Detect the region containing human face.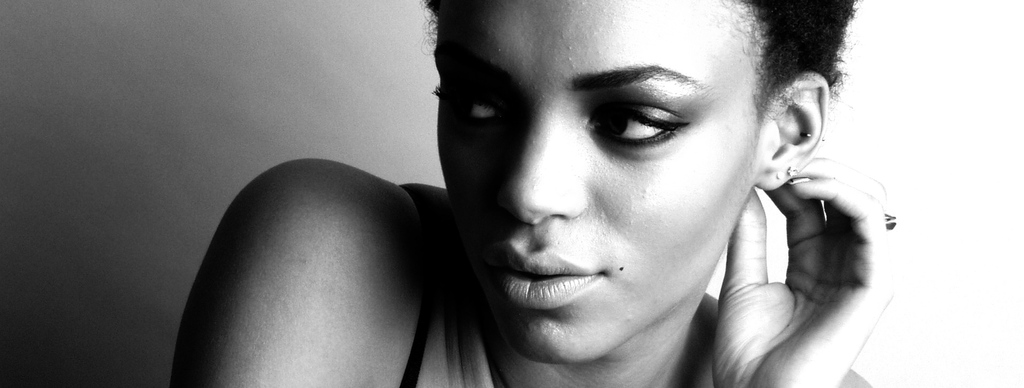
[434,0,755,363].
